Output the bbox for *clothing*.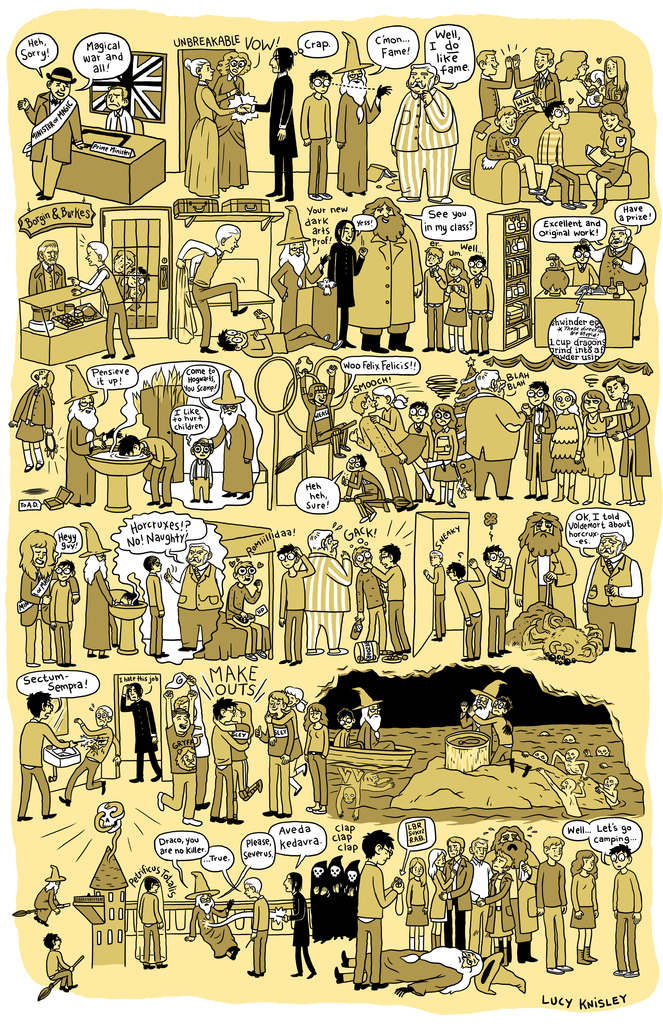
l=408, t=420, r=430, b=499.
